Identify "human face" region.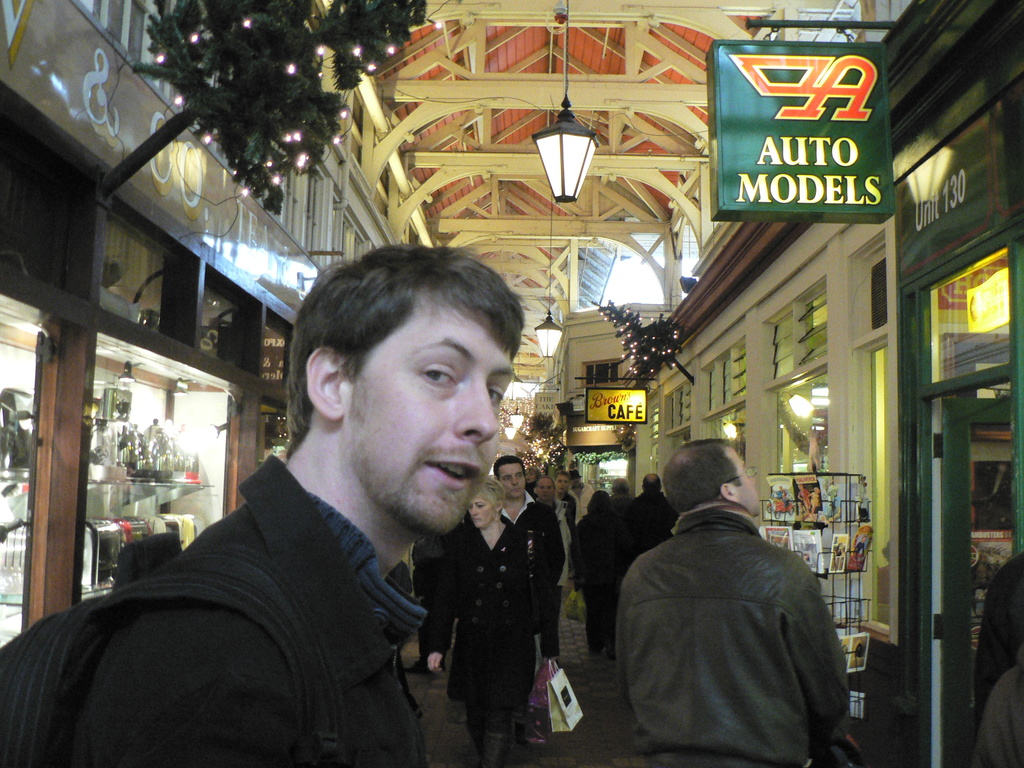
Region: [x1=497, y1=461, x2=525, y2=498].
